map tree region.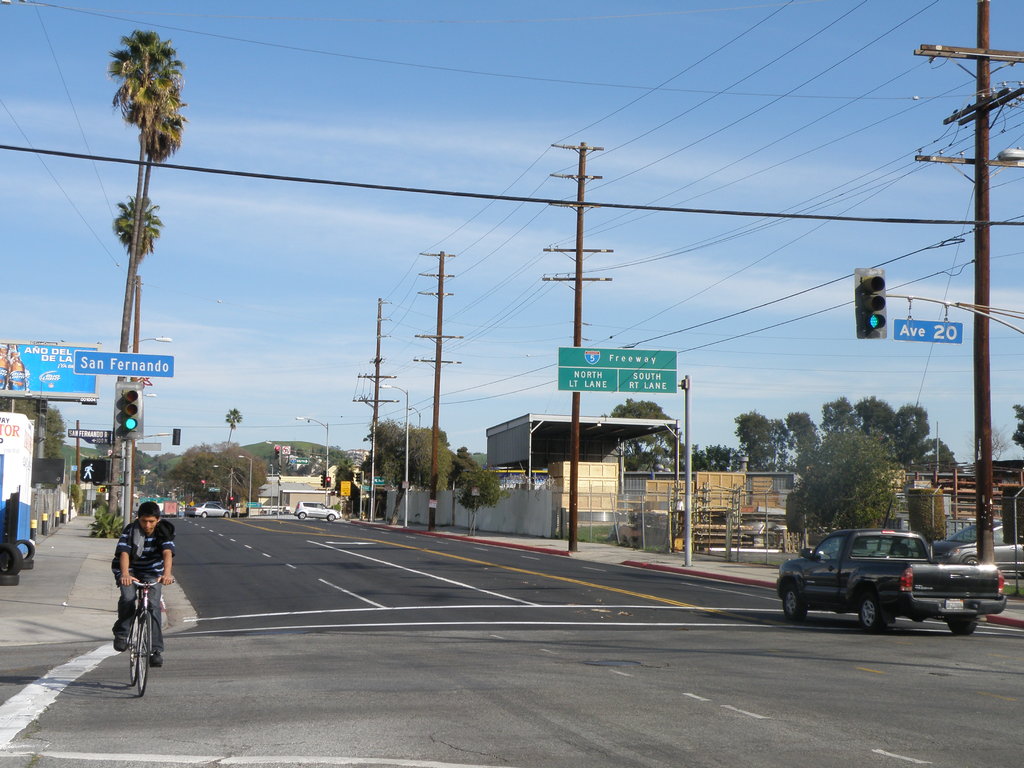
Mapped to x1=729, y1=408, x2=806, y2=487.
